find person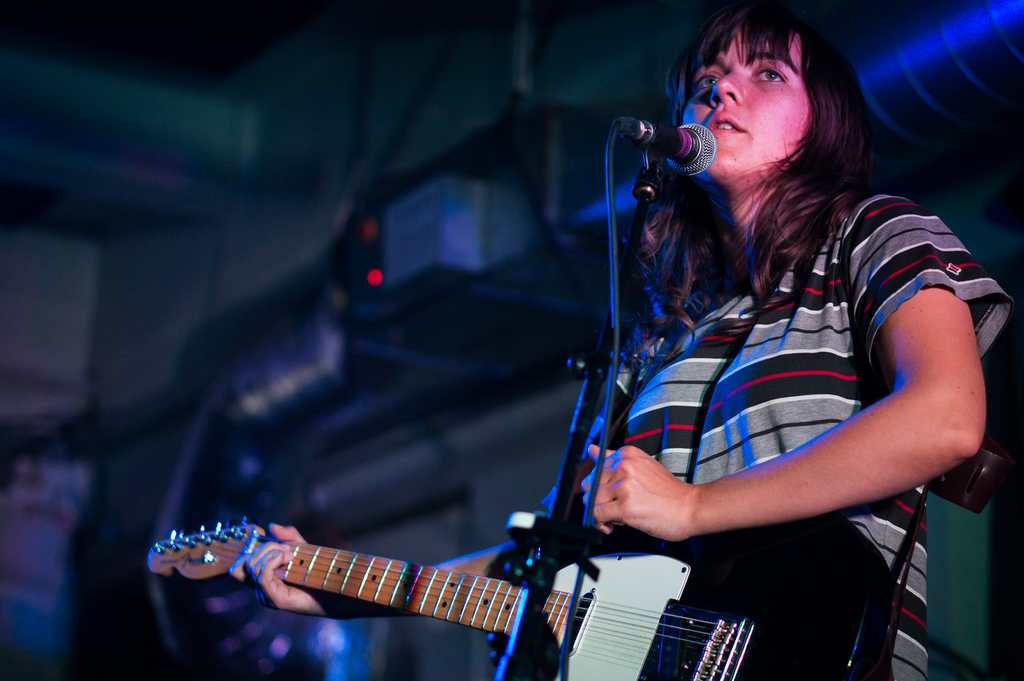
536, 14, 982, 673
